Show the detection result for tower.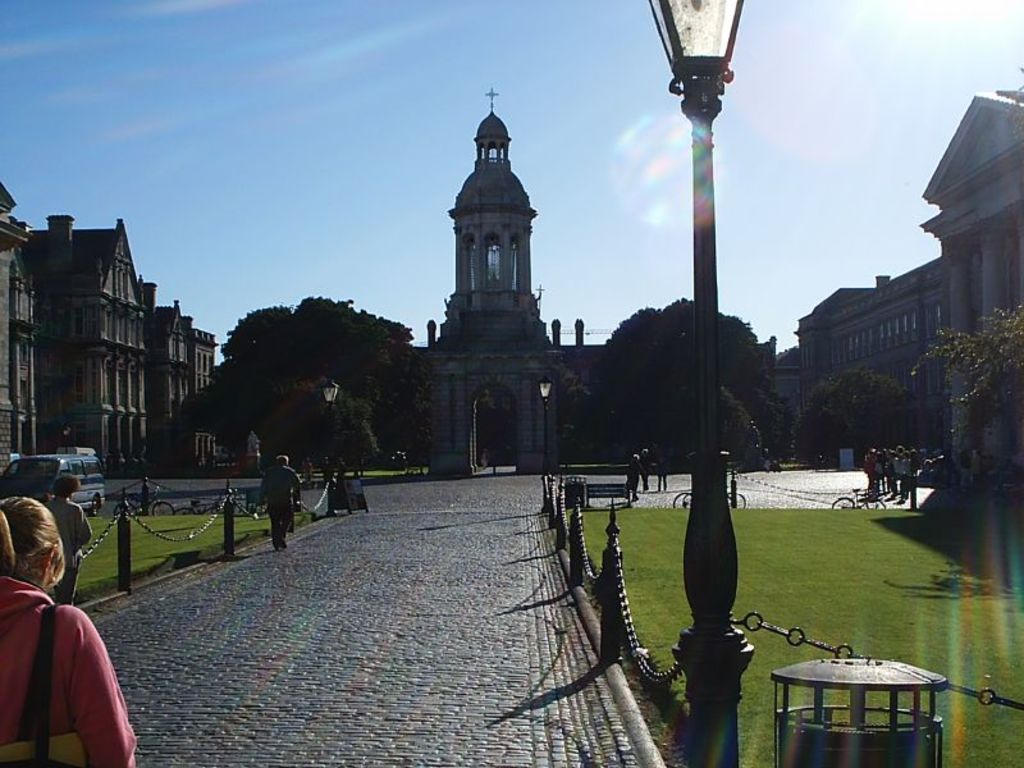
x1=425, y1=82, x2=559, y2=360.
